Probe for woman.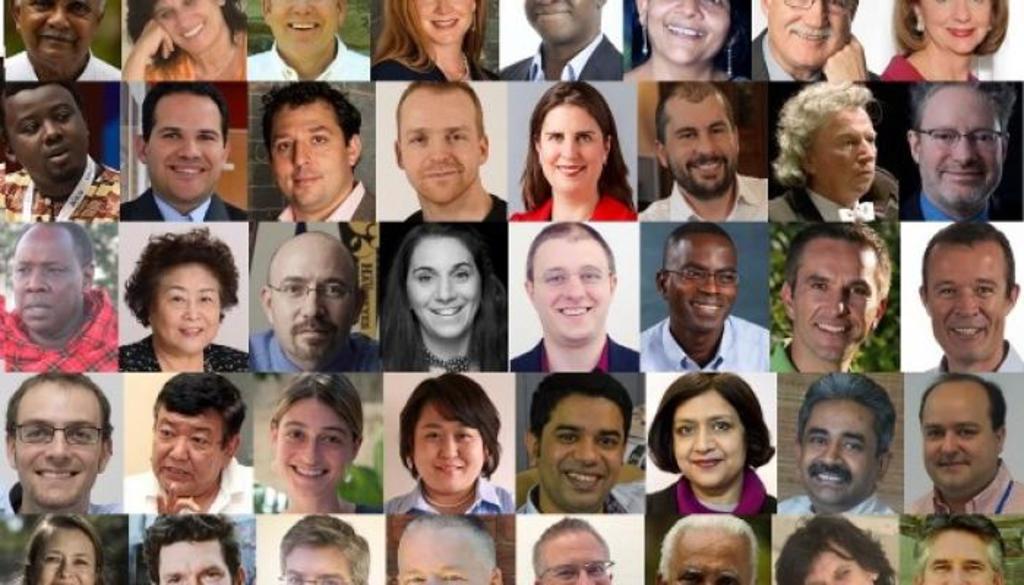
Probe result: <bbox>644, 369, 783, 518</bbox>.
